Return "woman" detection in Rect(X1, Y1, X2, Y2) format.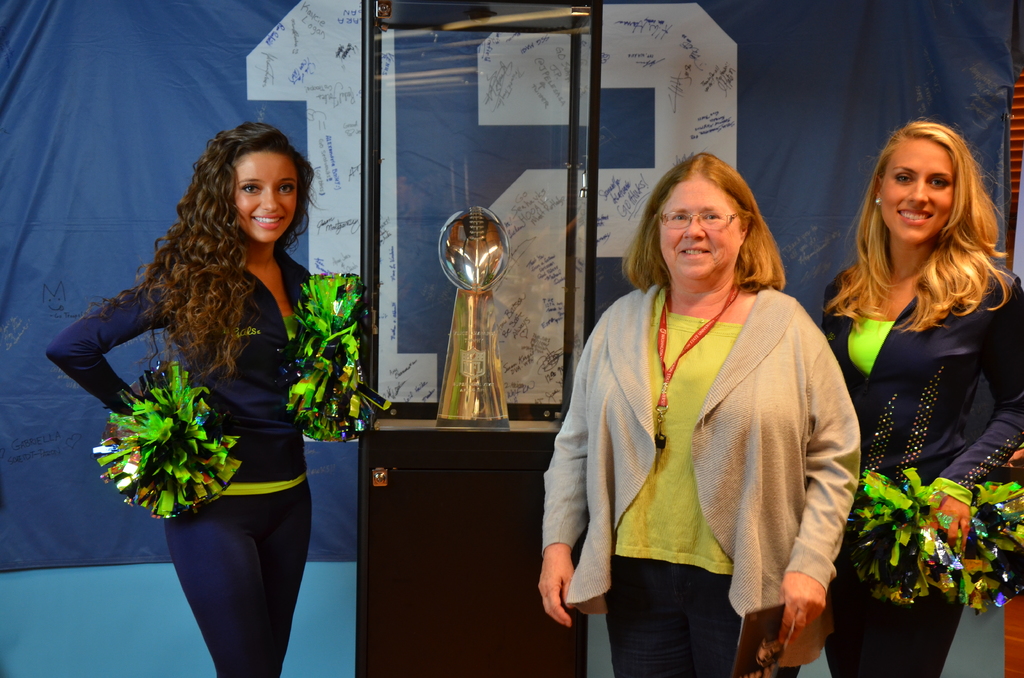
Rect(45, 121, 314, 677).
